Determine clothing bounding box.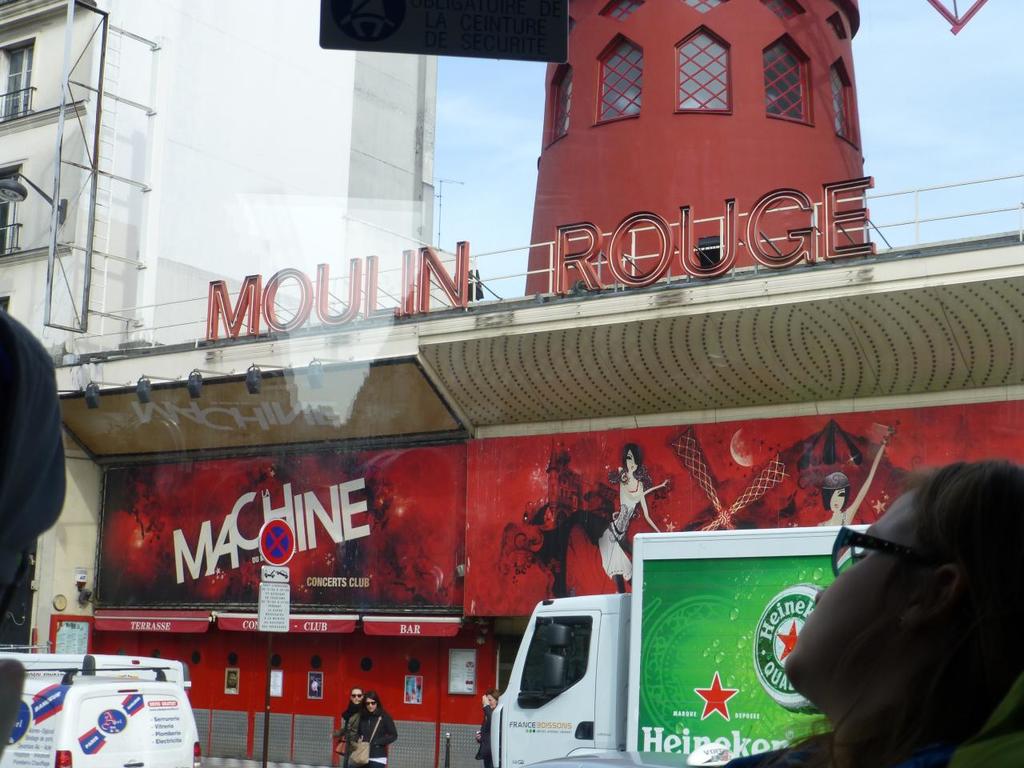
Determined: 598 478 652 586.
